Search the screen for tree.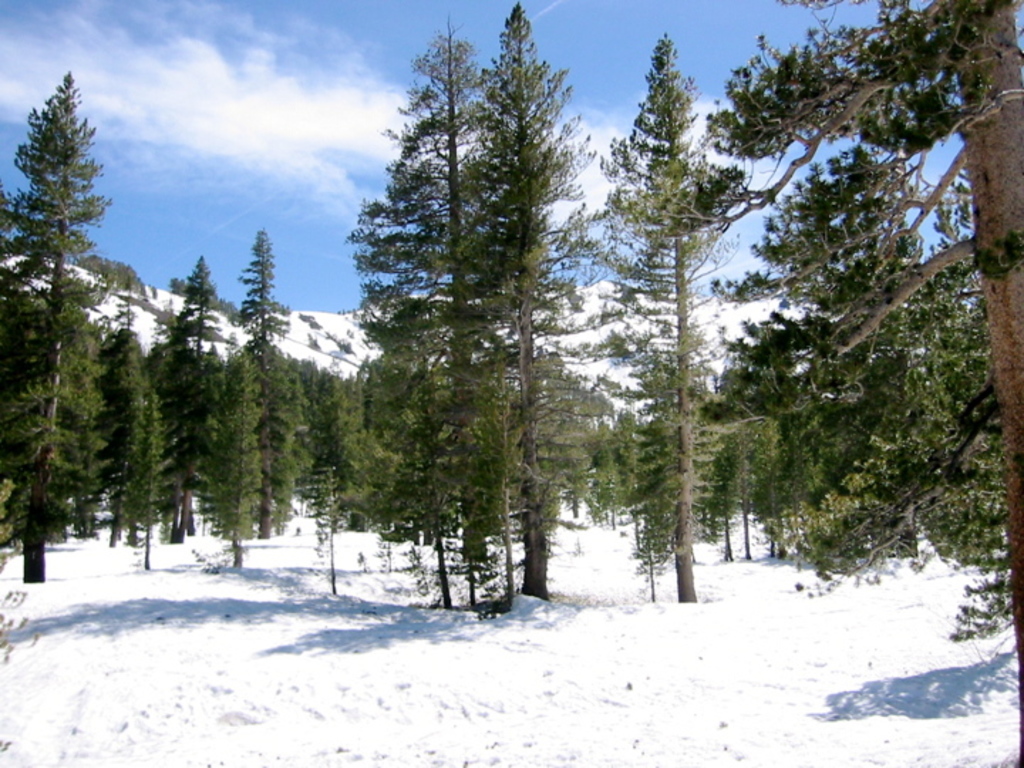
Found at bbox(6, 50, 137, 567).
